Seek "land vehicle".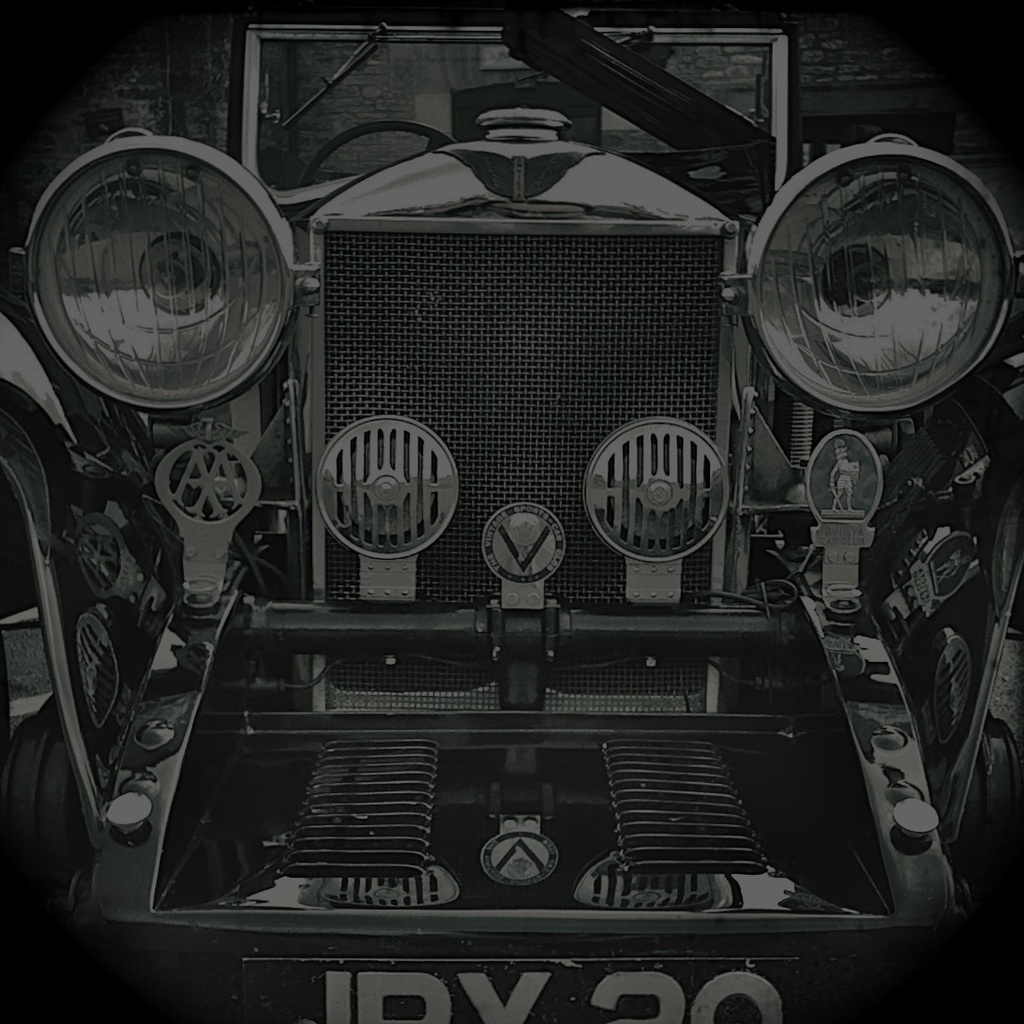
l=5, t=27, r=1023, b=1023.
